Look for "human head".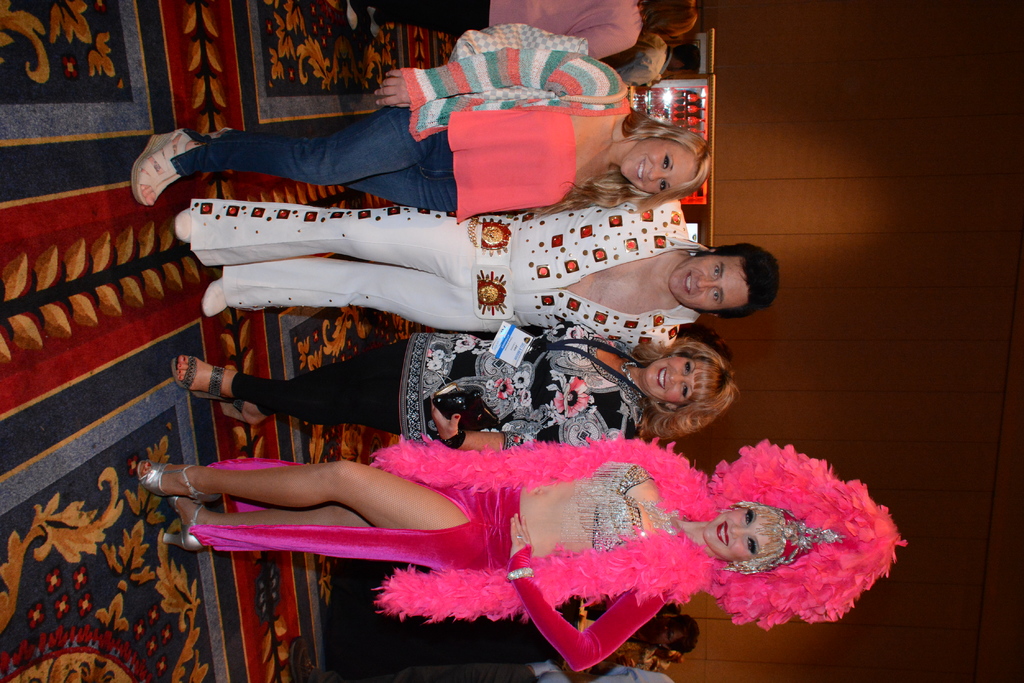
Found: 641 0 700 36.
